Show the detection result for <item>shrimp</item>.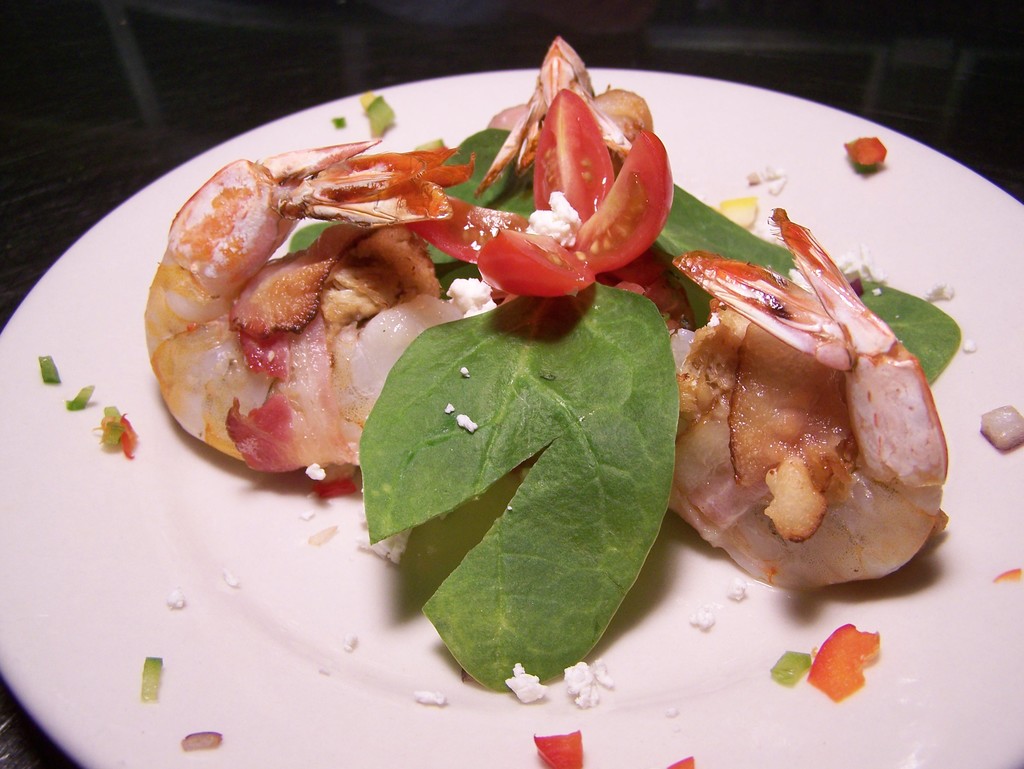
666/204/952/588.
